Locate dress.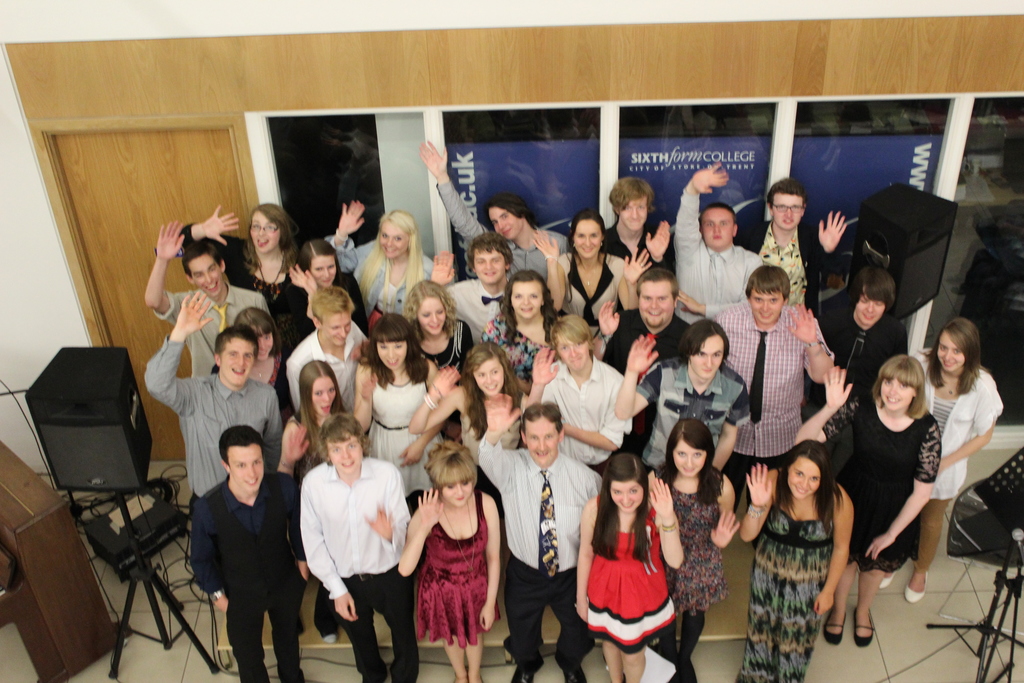
Bounding box: crop(416, 491, 502, 648).
